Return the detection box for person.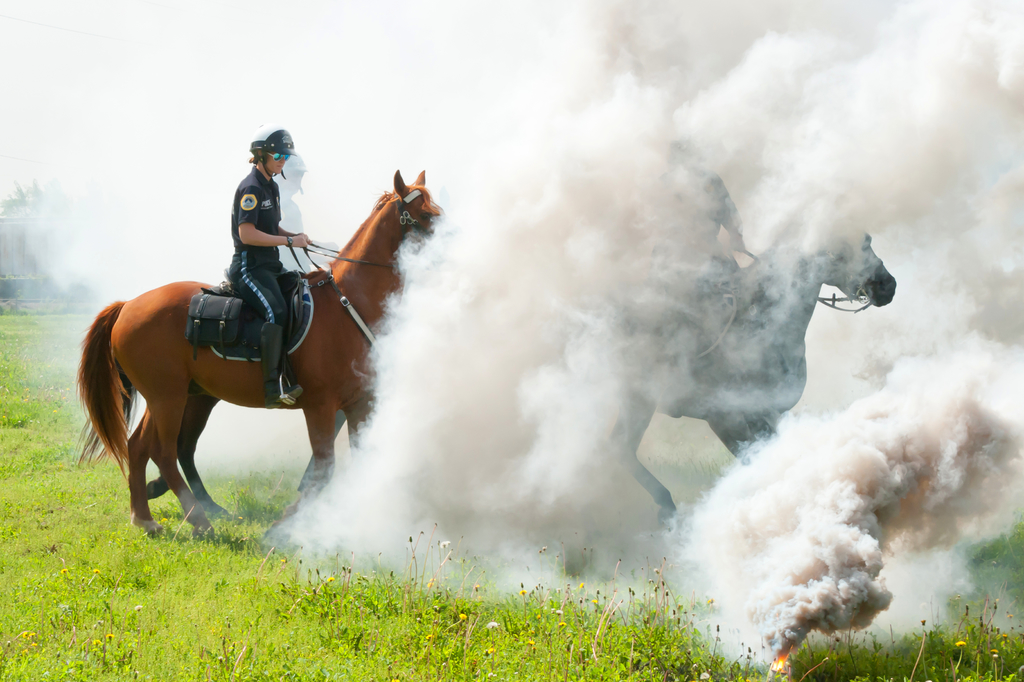
left=645, top=146, right=748, bottom=387.
